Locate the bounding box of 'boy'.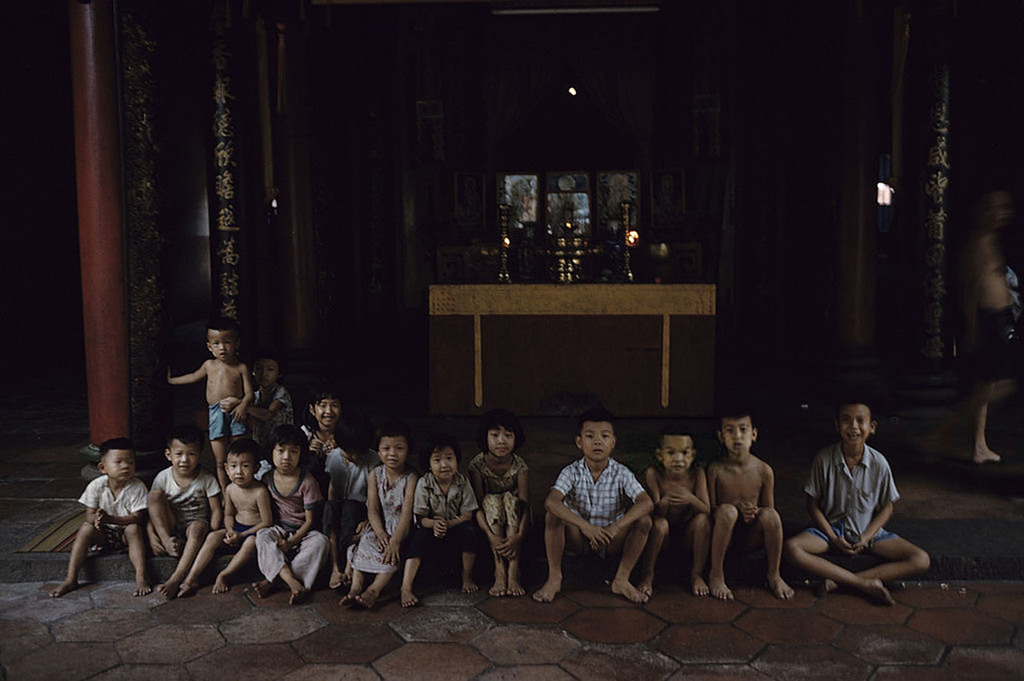
Bounding box: detection(785, 396, 932, 605).
